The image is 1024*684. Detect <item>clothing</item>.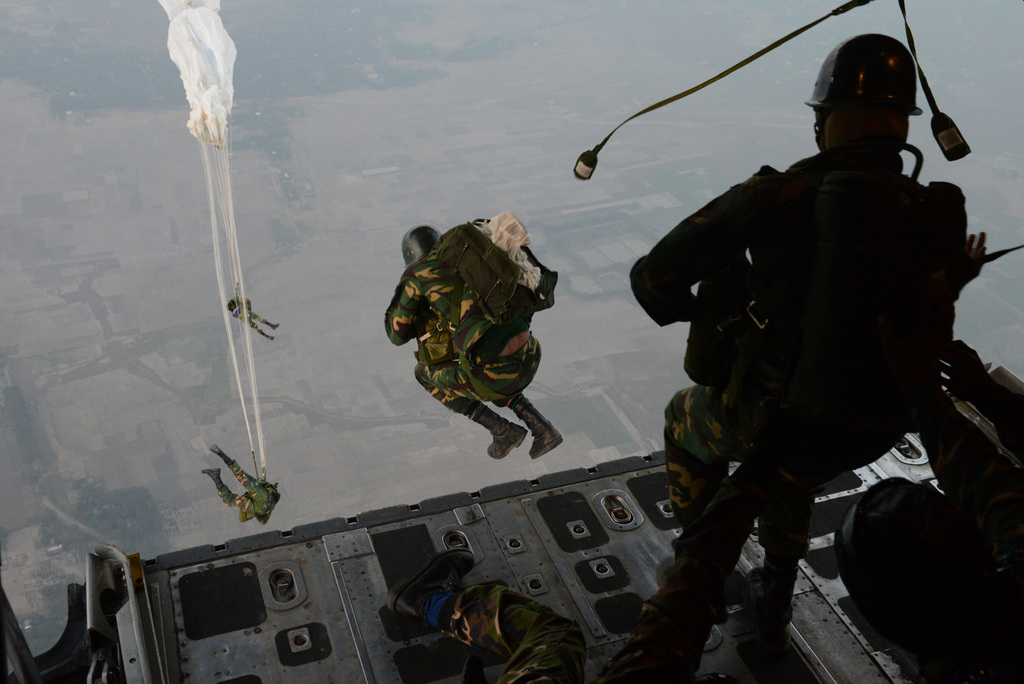
Detection: [x1=386, y1=207, x2=566, y2=412].
